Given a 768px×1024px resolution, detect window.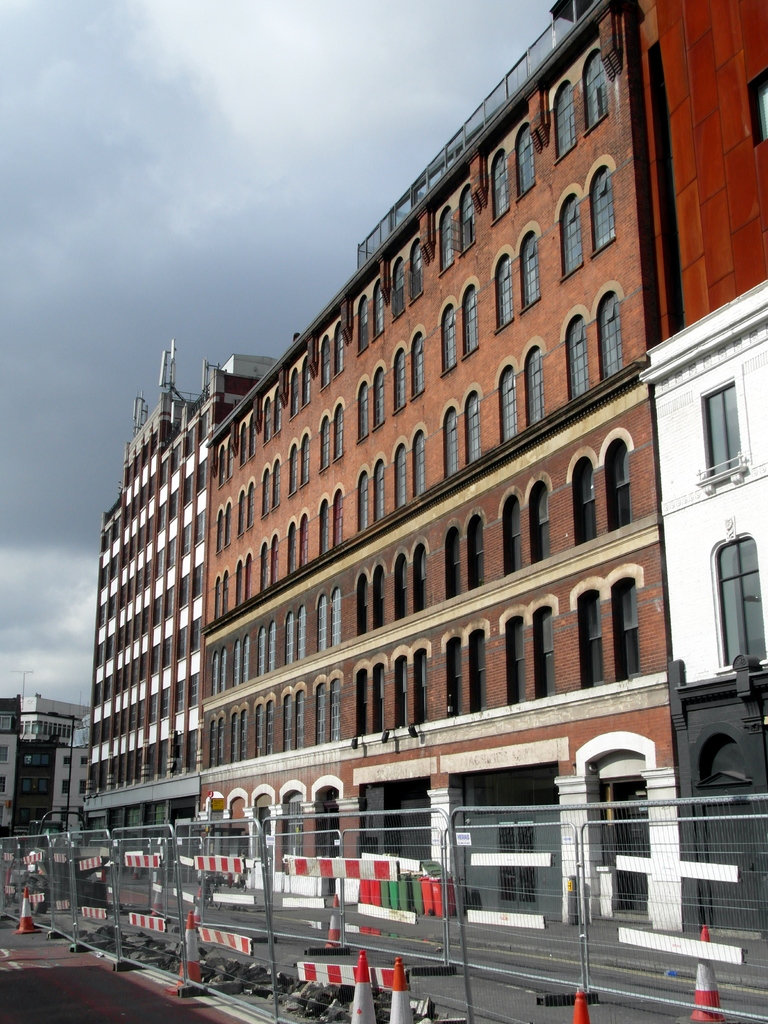
212,570,223,620.
